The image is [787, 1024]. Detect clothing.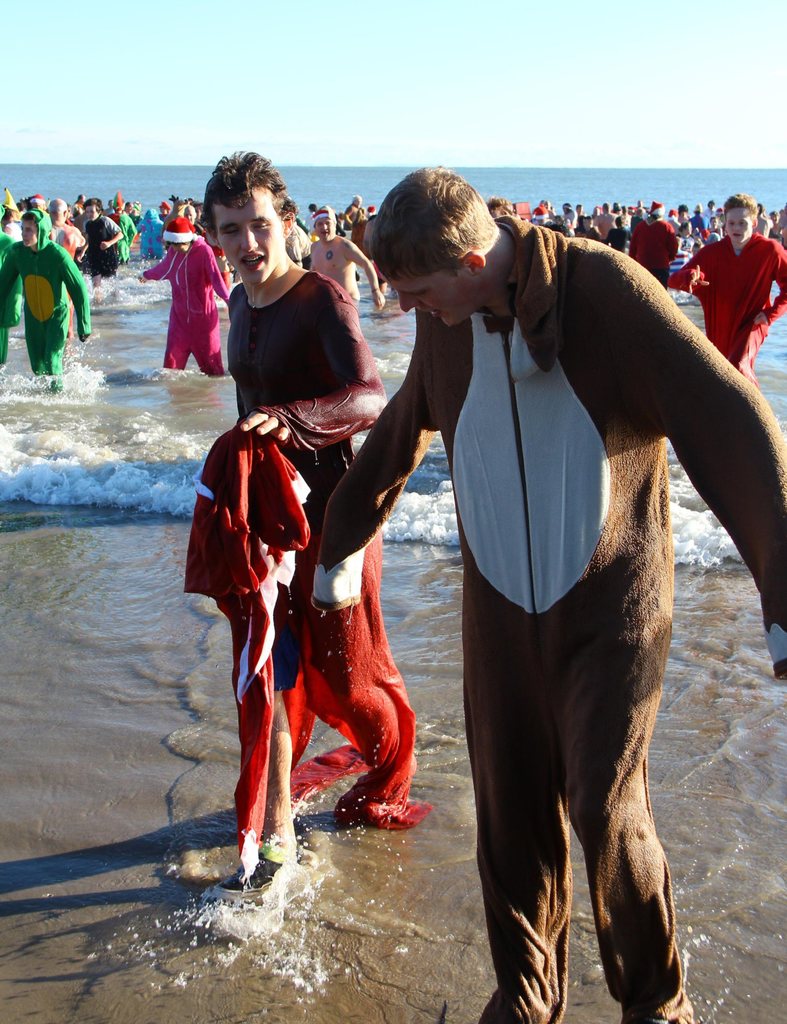
Detection: (x1=300, y1=213, x2=786, y2=1023).
